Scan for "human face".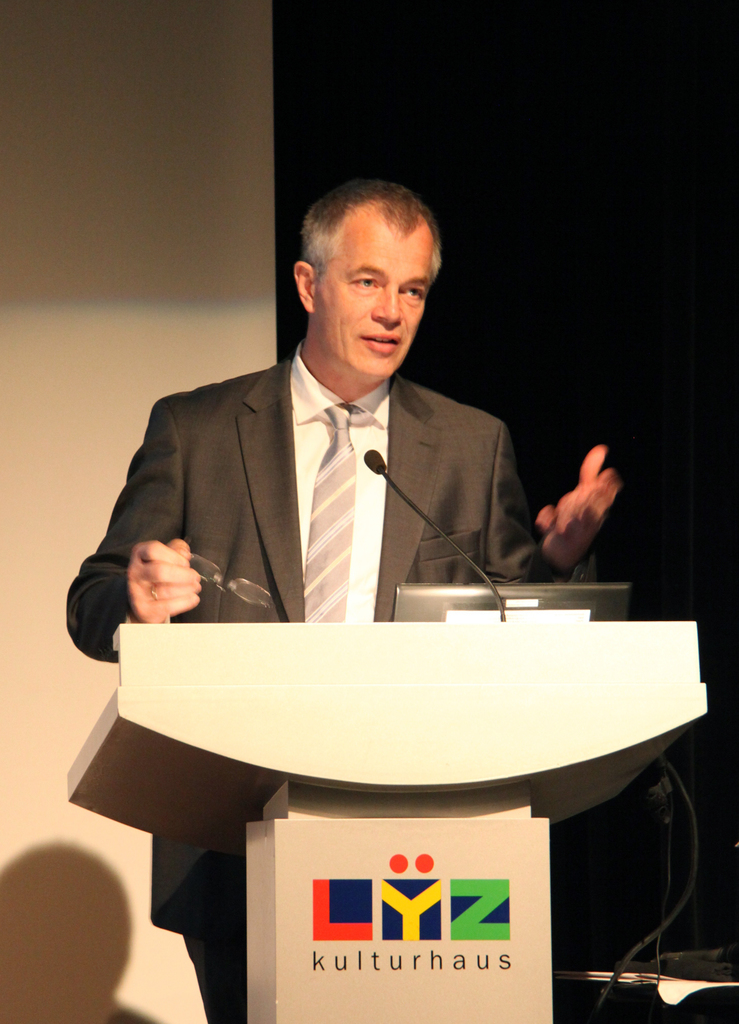
Scan result: 322 225 440 378.
